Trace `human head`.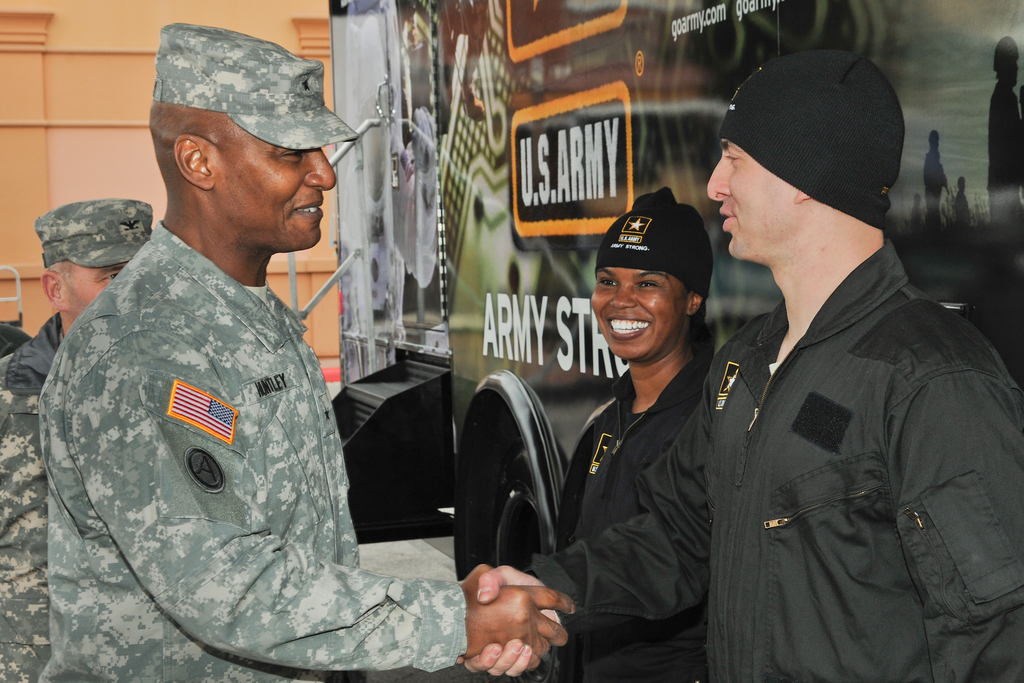
Traced to detection(137, 33, 351, 273).
